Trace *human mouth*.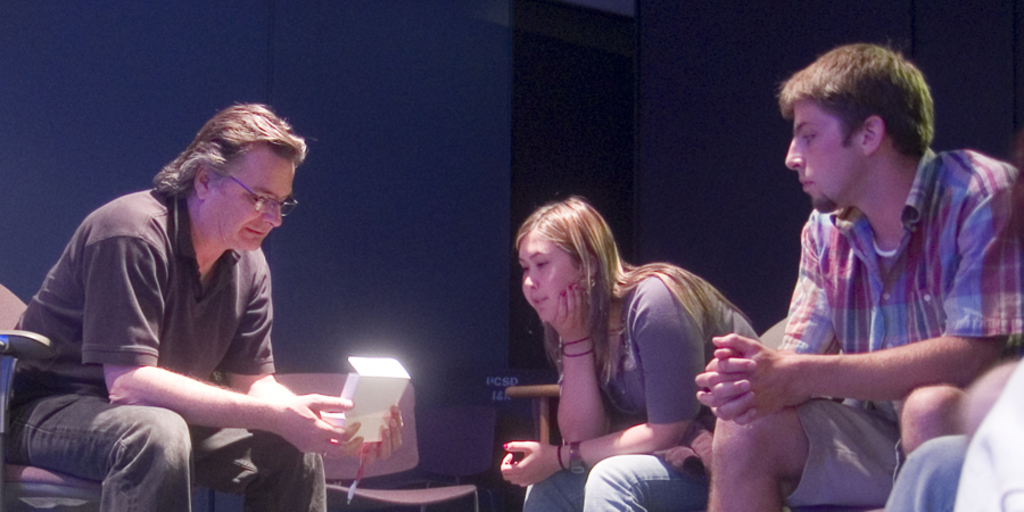
Traced to region(241, 223, 267, 238).
